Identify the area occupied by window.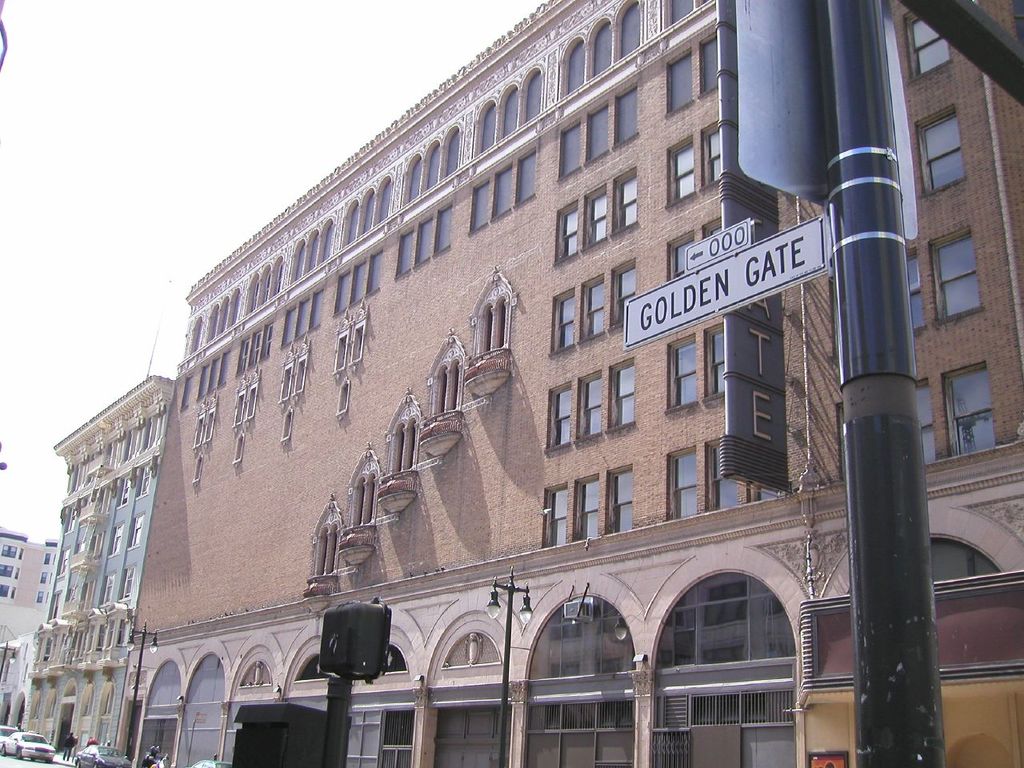
Area: <bbox>581, 373, 607, 439</bbox>.
